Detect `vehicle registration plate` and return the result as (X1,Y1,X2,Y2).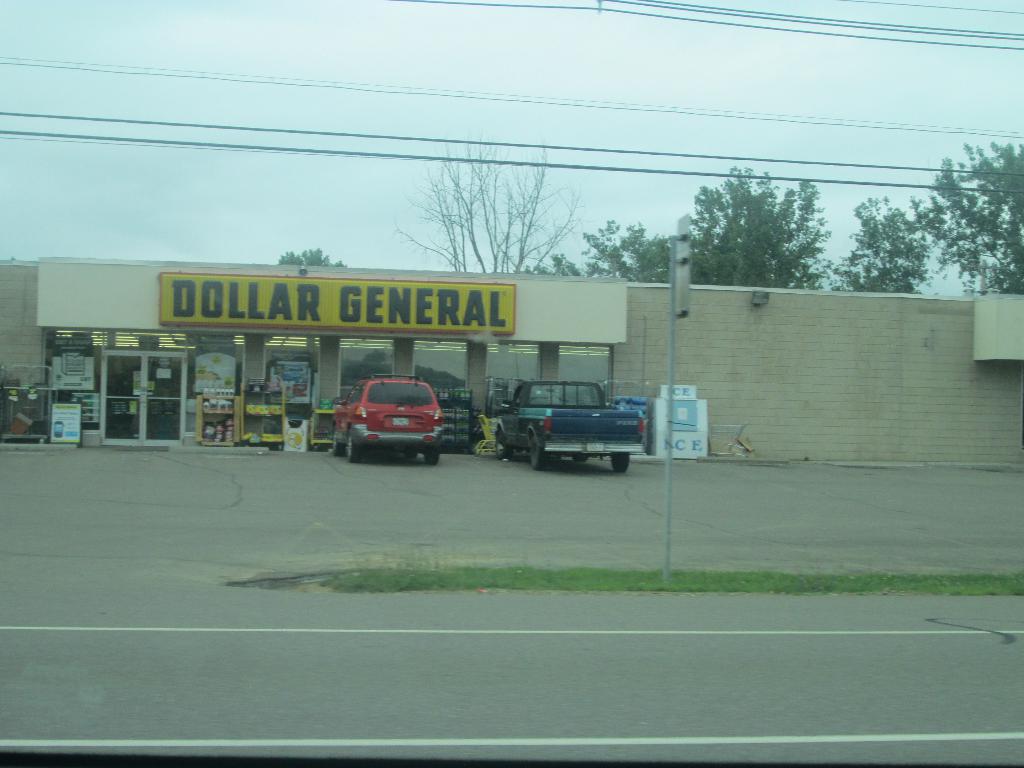
(391,415,407,426).
